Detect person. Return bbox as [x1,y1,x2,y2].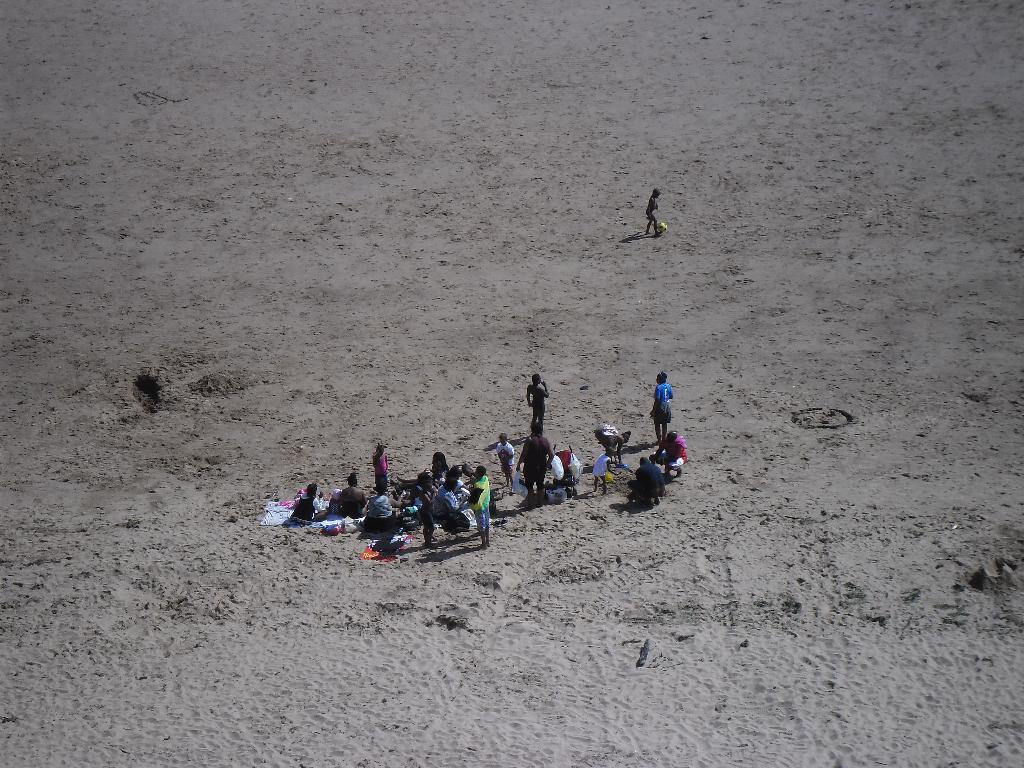
[523,369,553,436].
